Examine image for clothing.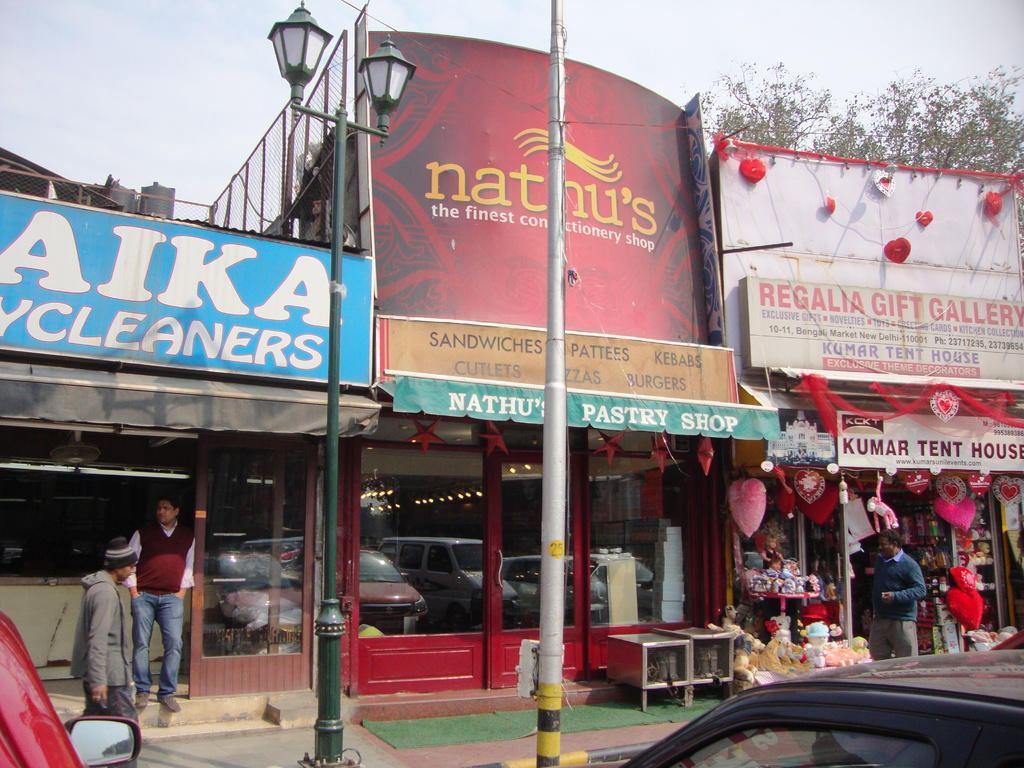
Examination result: select_region(77, 577, 132, 726).
